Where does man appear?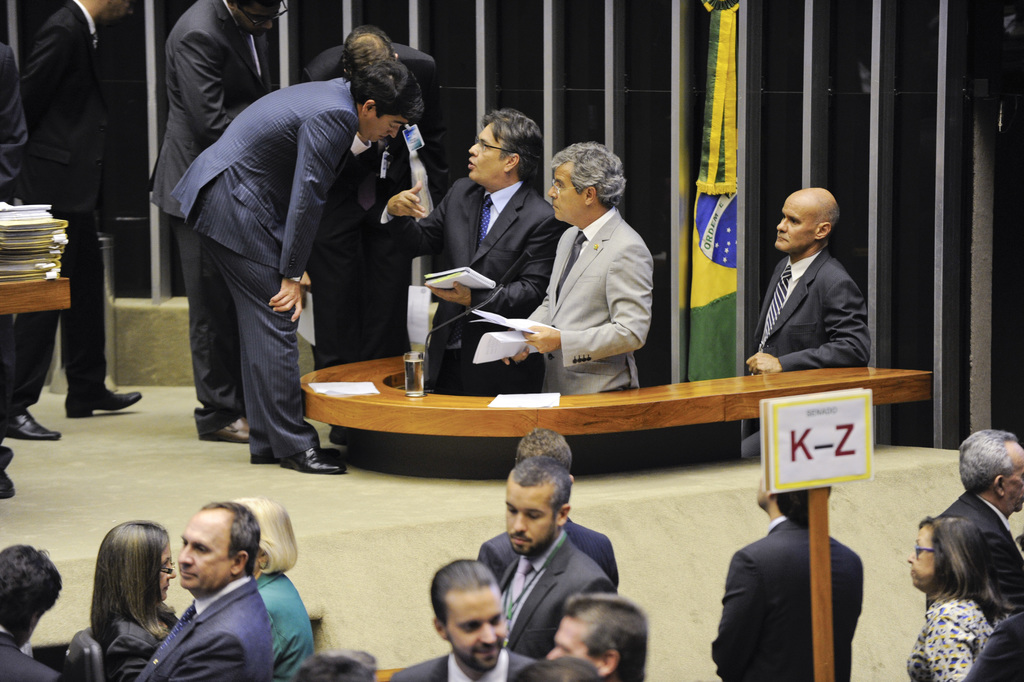
Appears at l=741, t=188, r=870, b=379.
